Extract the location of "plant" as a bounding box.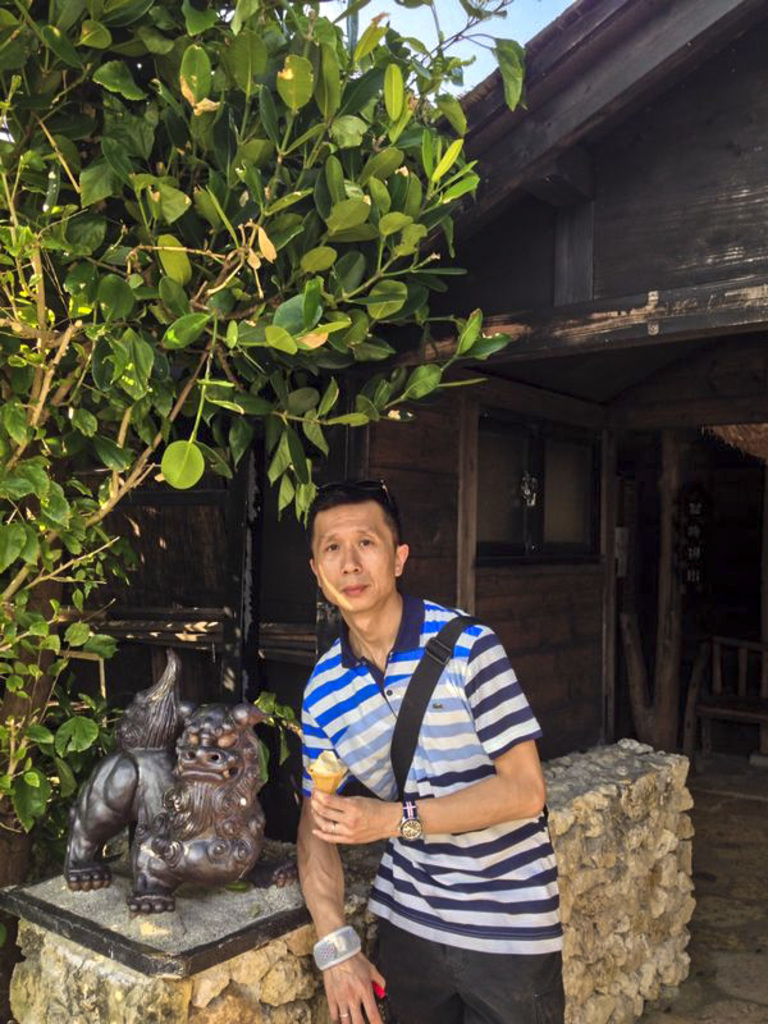
select_region(0, 47, 636, 887).
